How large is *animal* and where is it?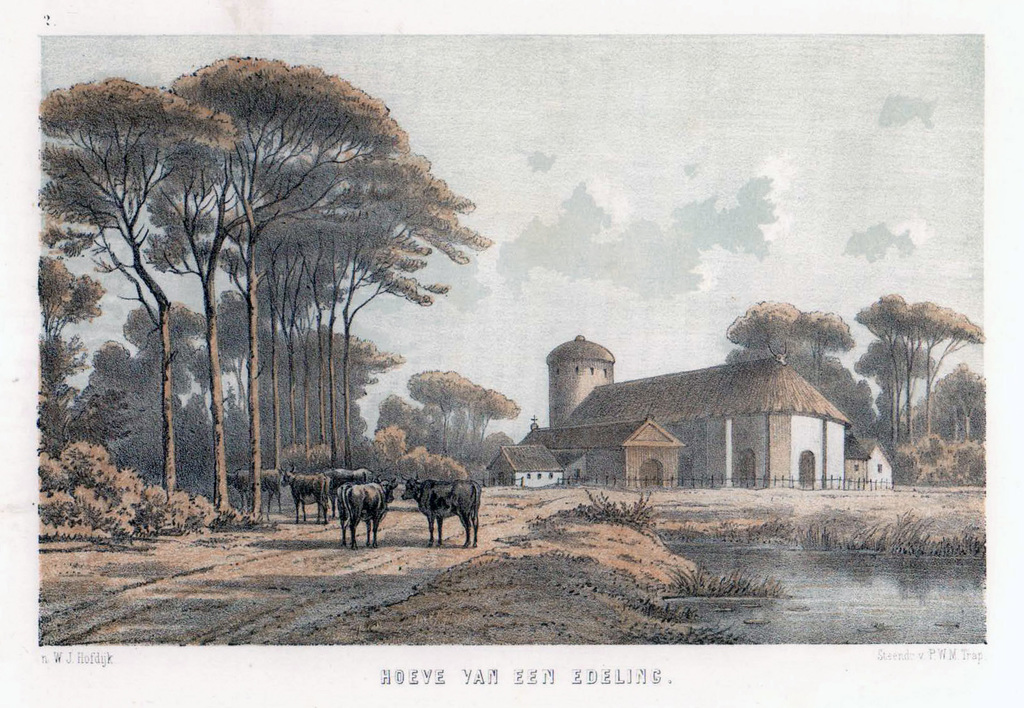
Bounding box: locate(339, 471, 396, 547).
